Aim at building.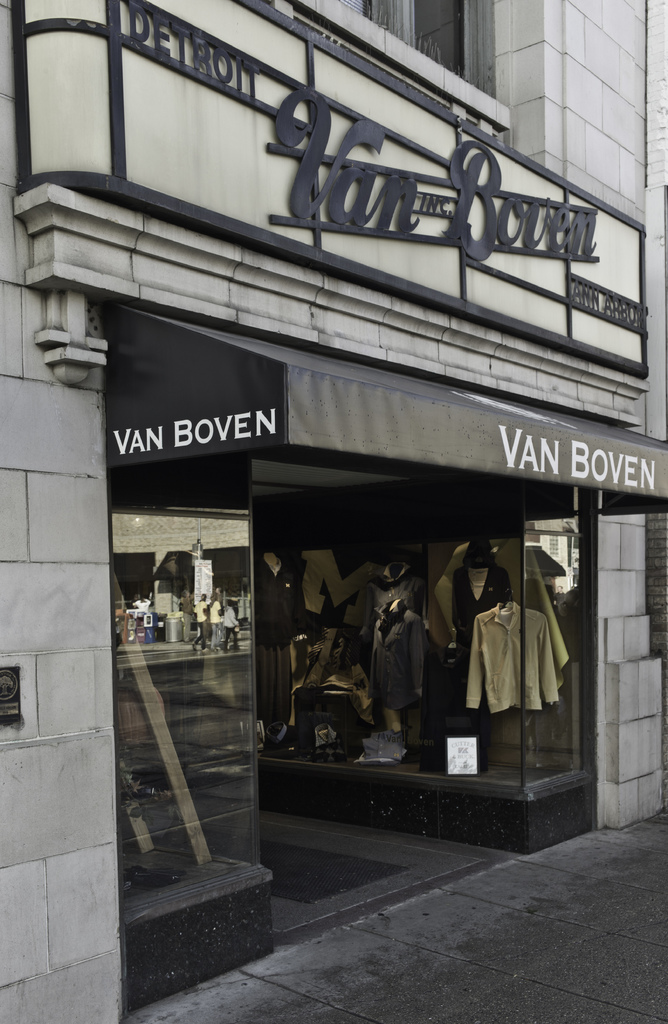
Aimed at [x1=0, y1=0, x2=667, y2=1023].
